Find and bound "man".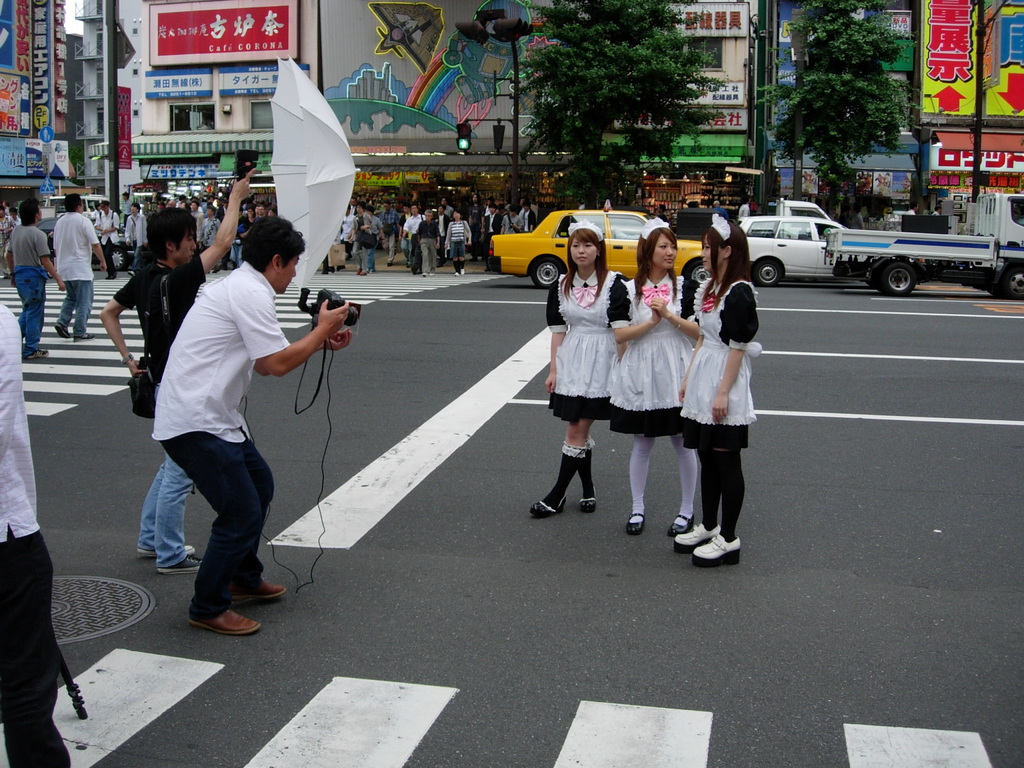
Bound: <region>349, 202, 371, 276</region>.
